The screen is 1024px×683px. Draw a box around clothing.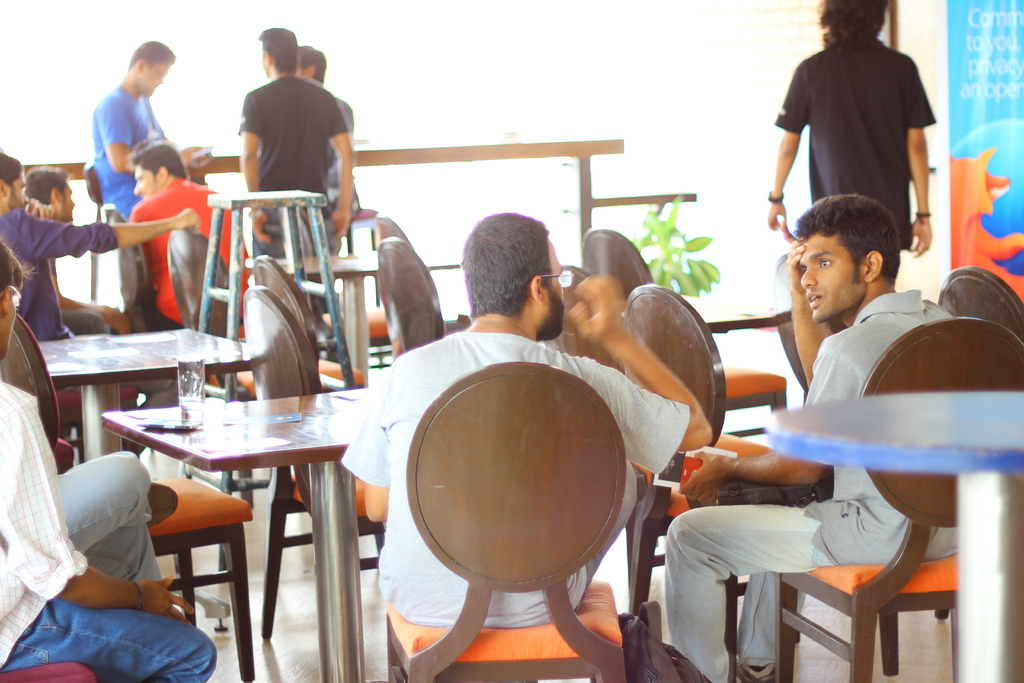
select_region(93, 93, 159, 213).
